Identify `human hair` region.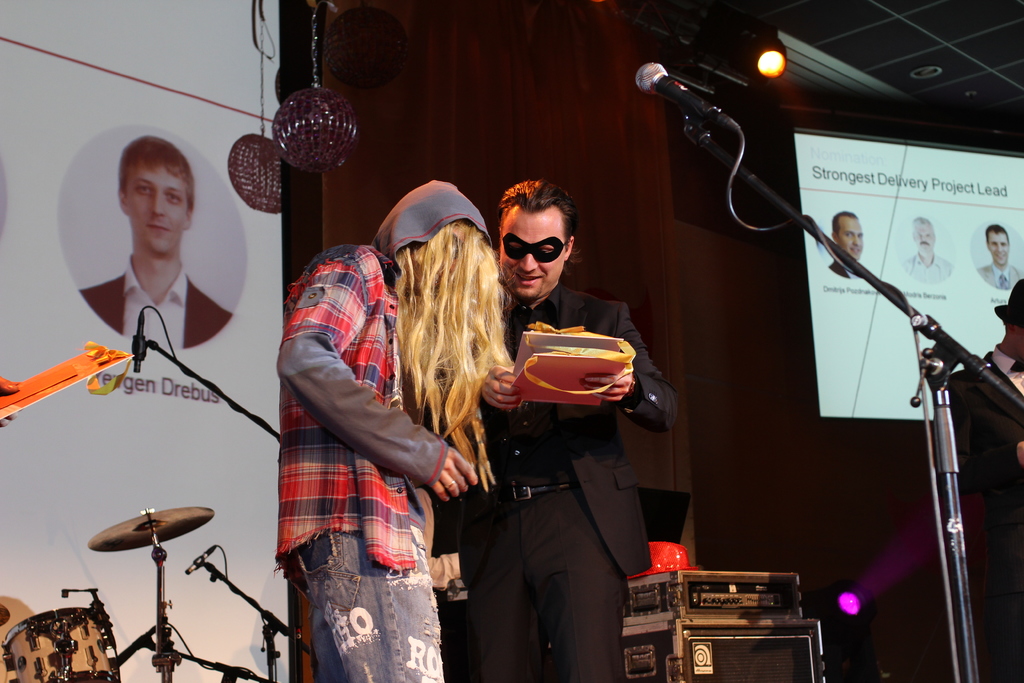
Region: 387,165,504,482.
